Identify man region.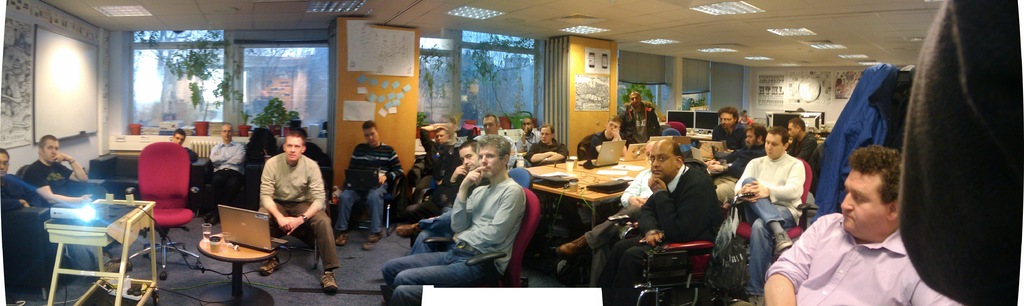
Region: box(707, 106, 750, 145).
